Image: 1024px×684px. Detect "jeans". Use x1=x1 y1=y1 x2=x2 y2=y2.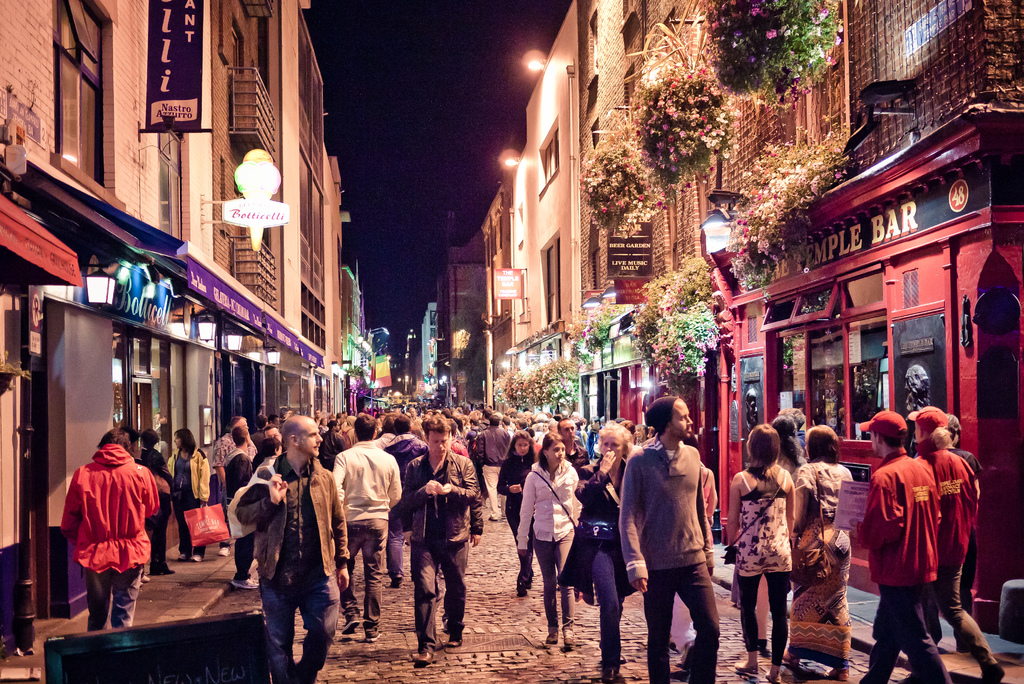
x1=337 y1=515 x2=388 y2=635.
